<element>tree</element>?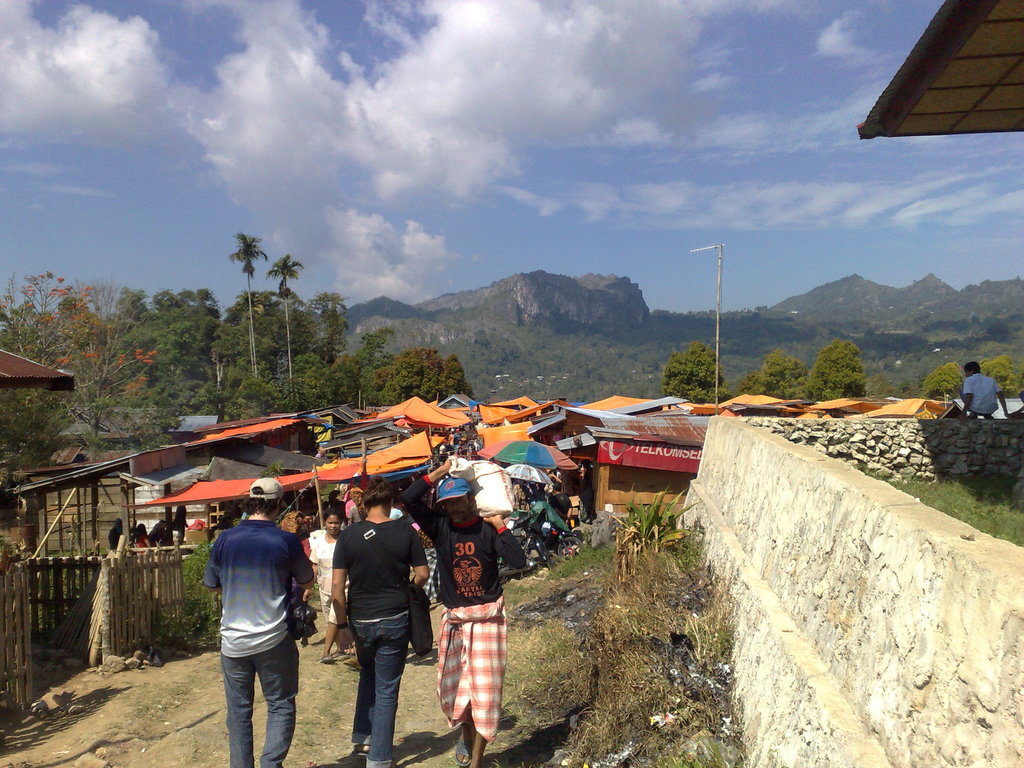
219/233/268/383
